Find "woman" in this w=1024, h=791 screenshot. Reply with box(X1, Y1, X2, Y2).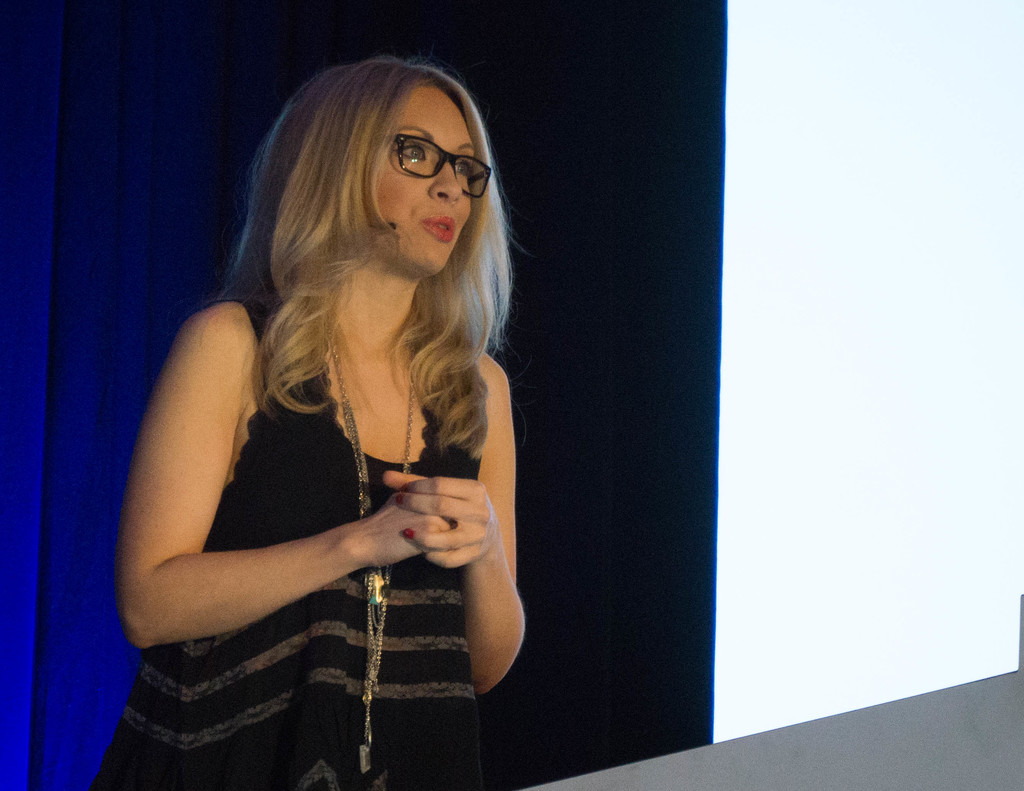
box(89, 40, 568, 789).
